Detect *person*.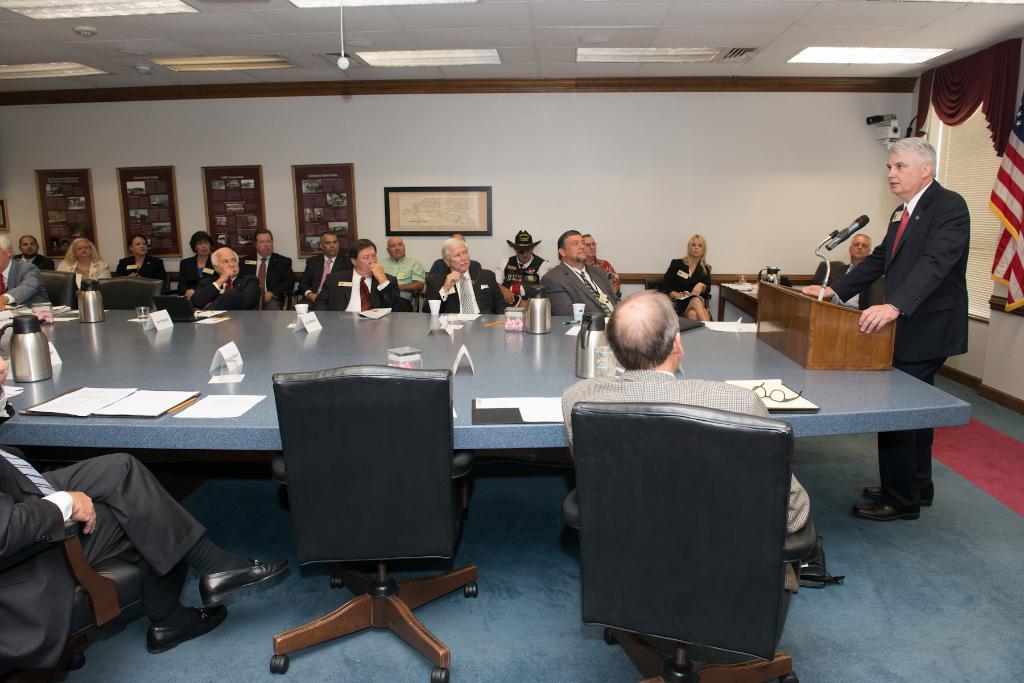
Detected at 499, 223, 541, 300.
